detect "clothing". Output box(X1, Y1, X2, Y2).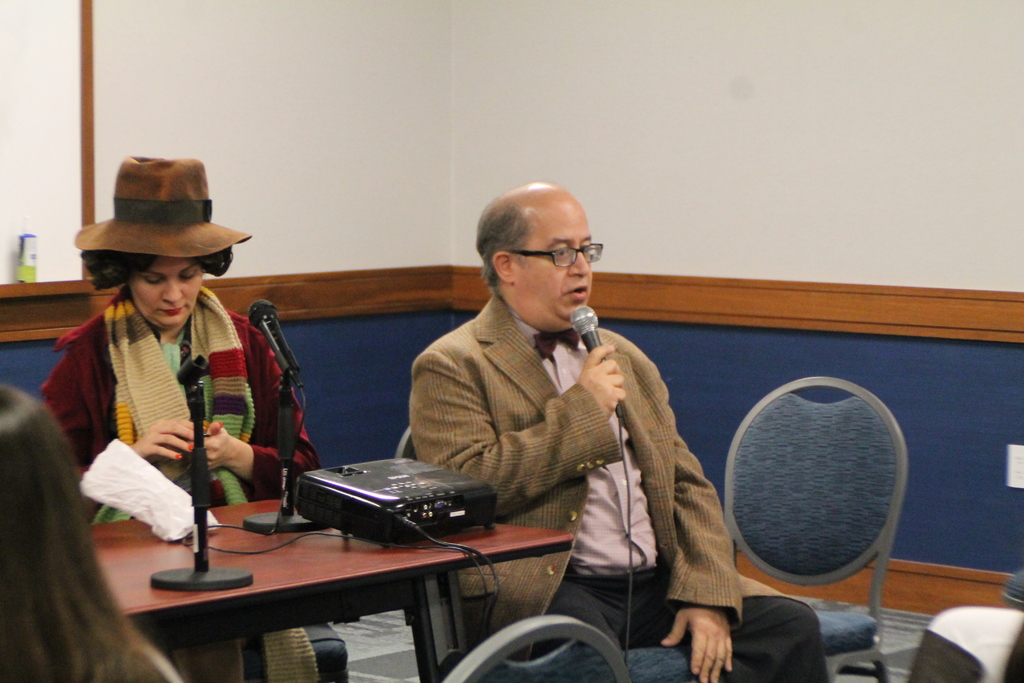
box(399, 252, 708, 582).
